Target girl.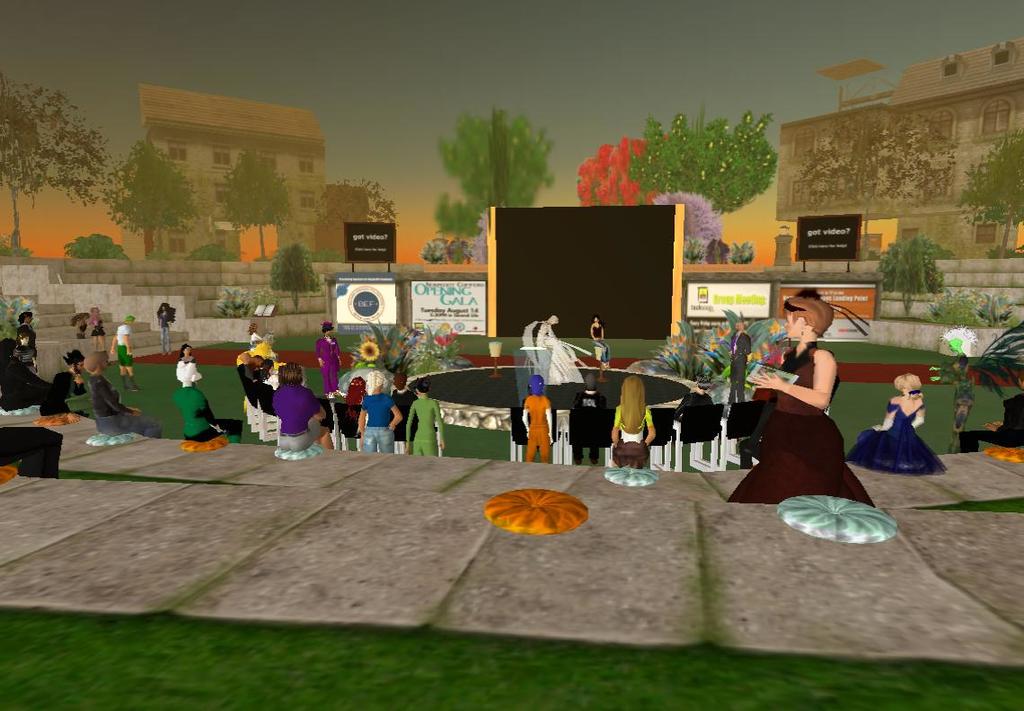
Target region: l=610, t=377, r=654, b=467.
